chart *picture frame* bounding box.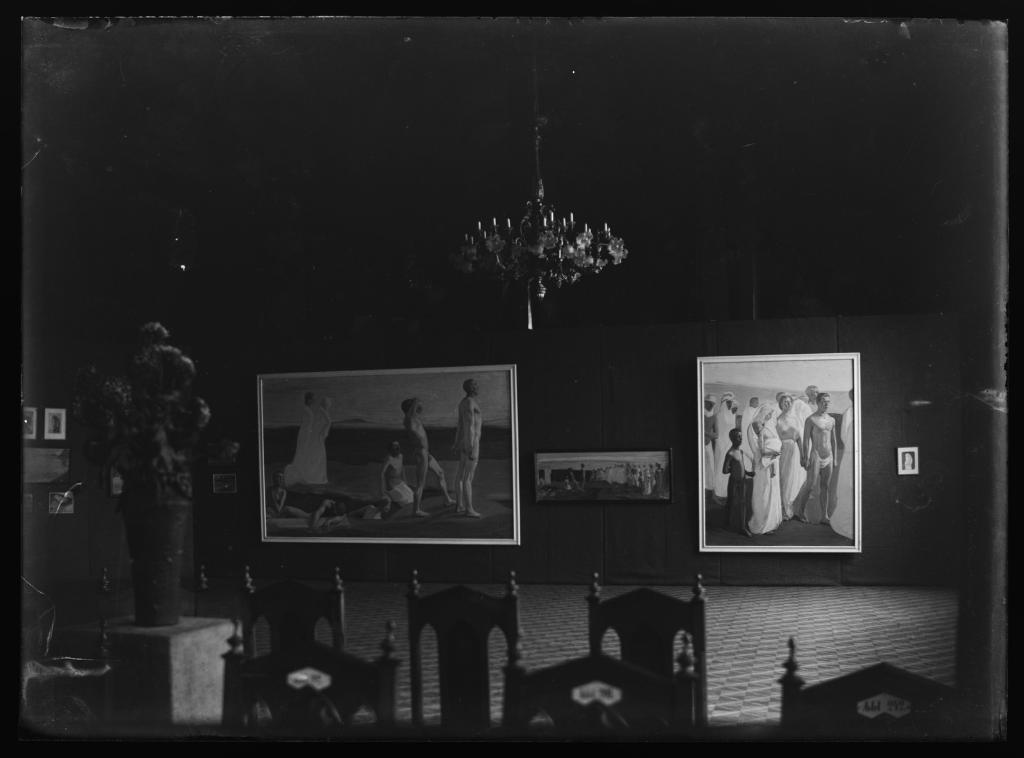
Charted: 260 363 521 546.
